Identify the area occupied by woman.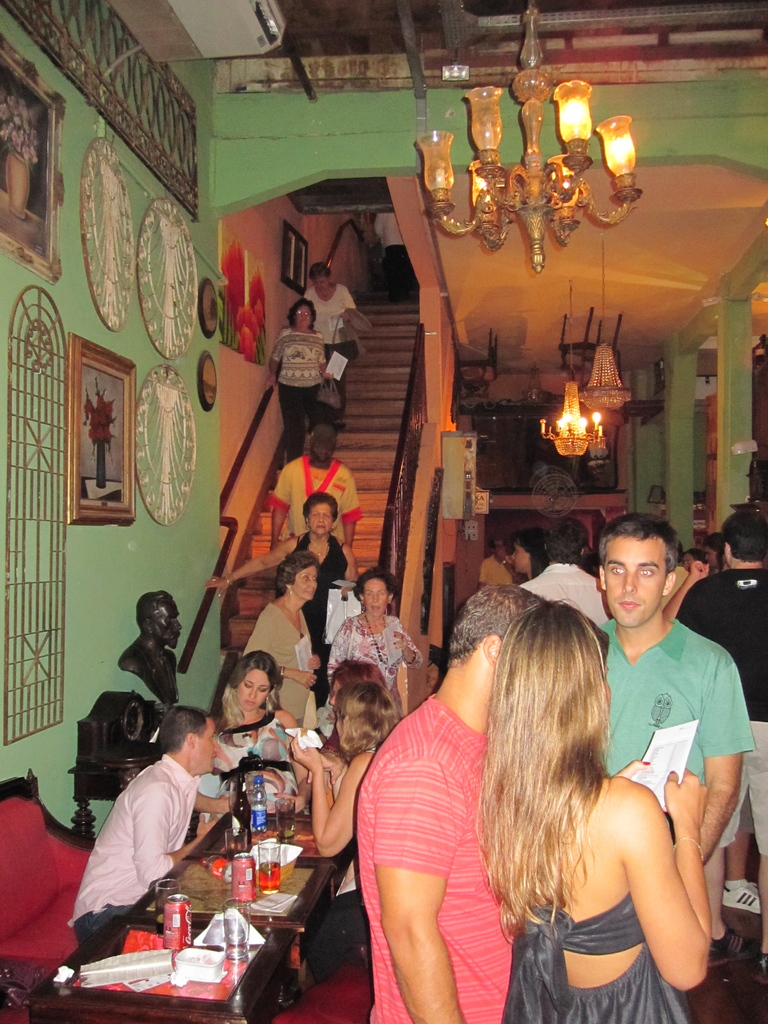
Area: (328, 563, 421, 691).
